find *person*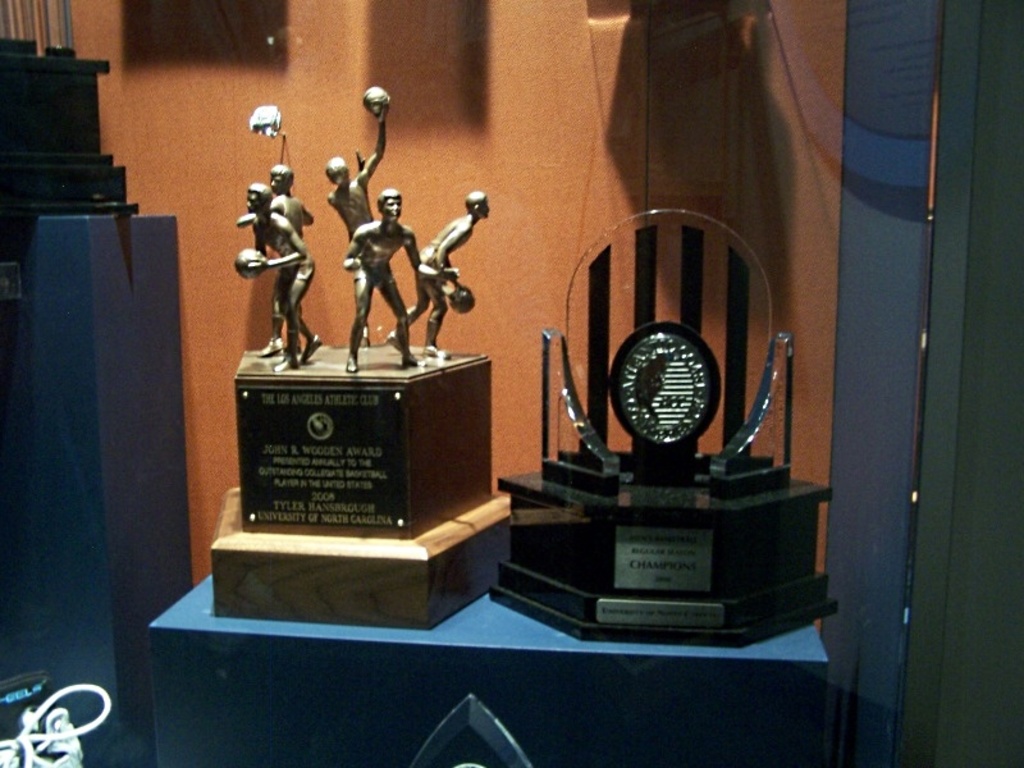
x1=326 y1=109 x2=384 y2=347
